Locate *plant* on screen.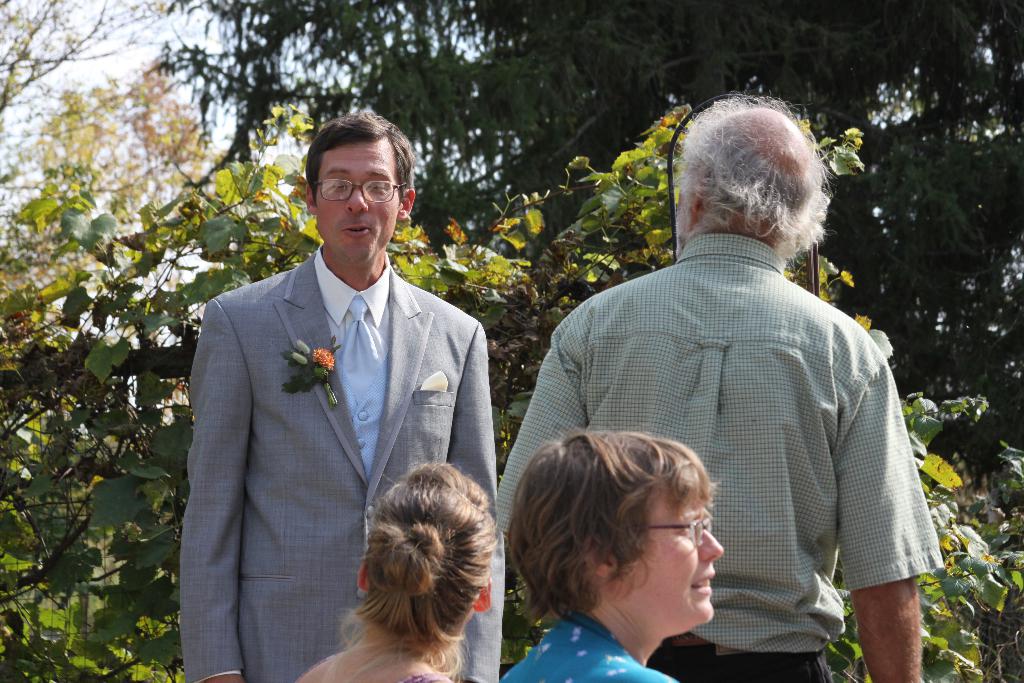
On screen at box(686, 90, 1023, 682).
